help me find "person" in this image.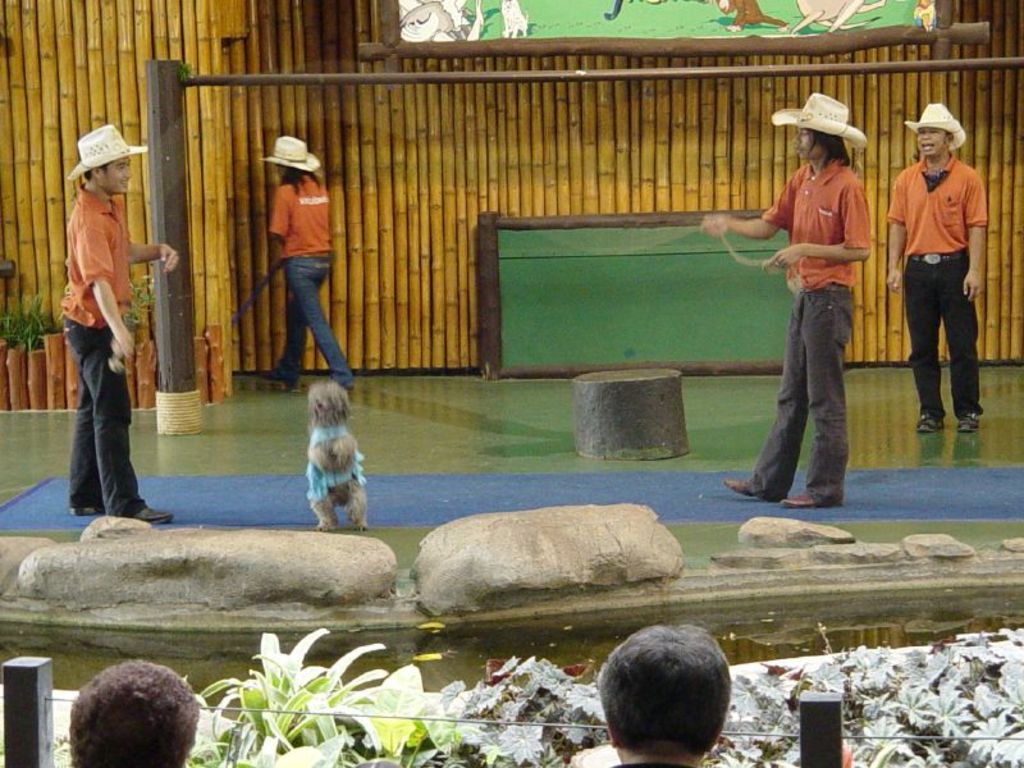
Found it: 895, 106, 993, 439.
